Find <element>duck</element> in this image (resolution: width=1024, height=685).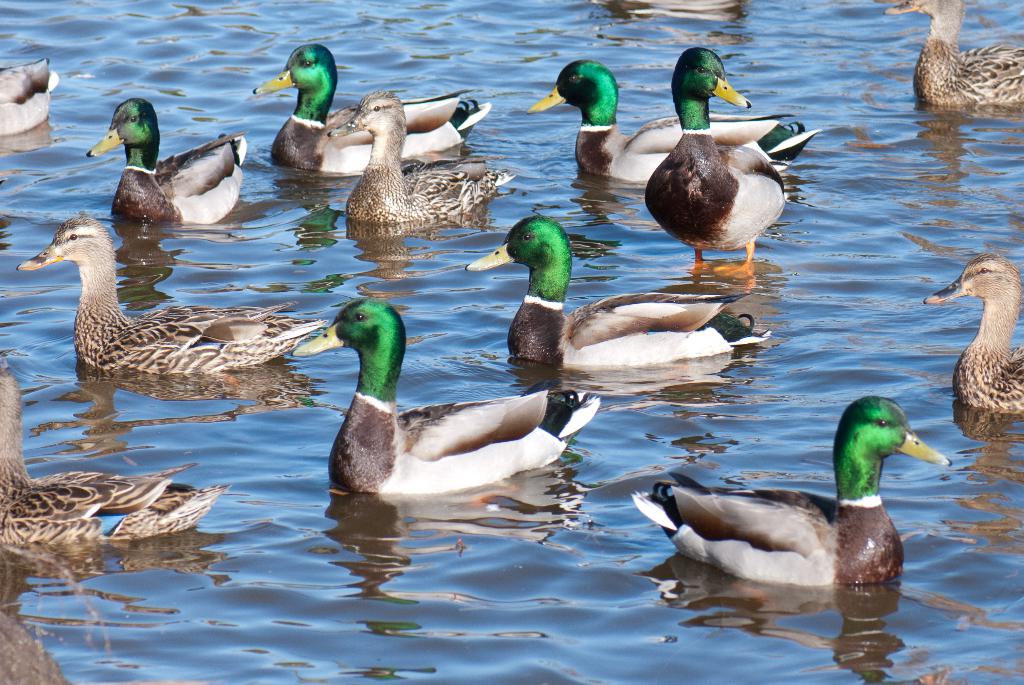
detection(0, 55, 63, 140).
